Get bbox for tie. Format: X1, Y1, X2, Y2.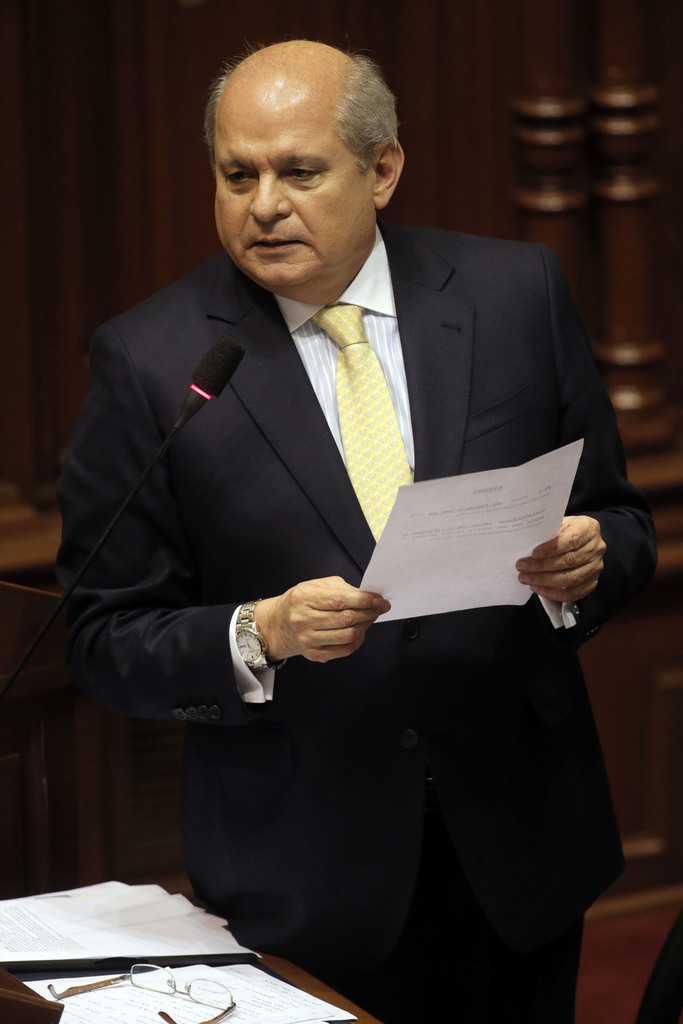
300, 292, 415, 554.
